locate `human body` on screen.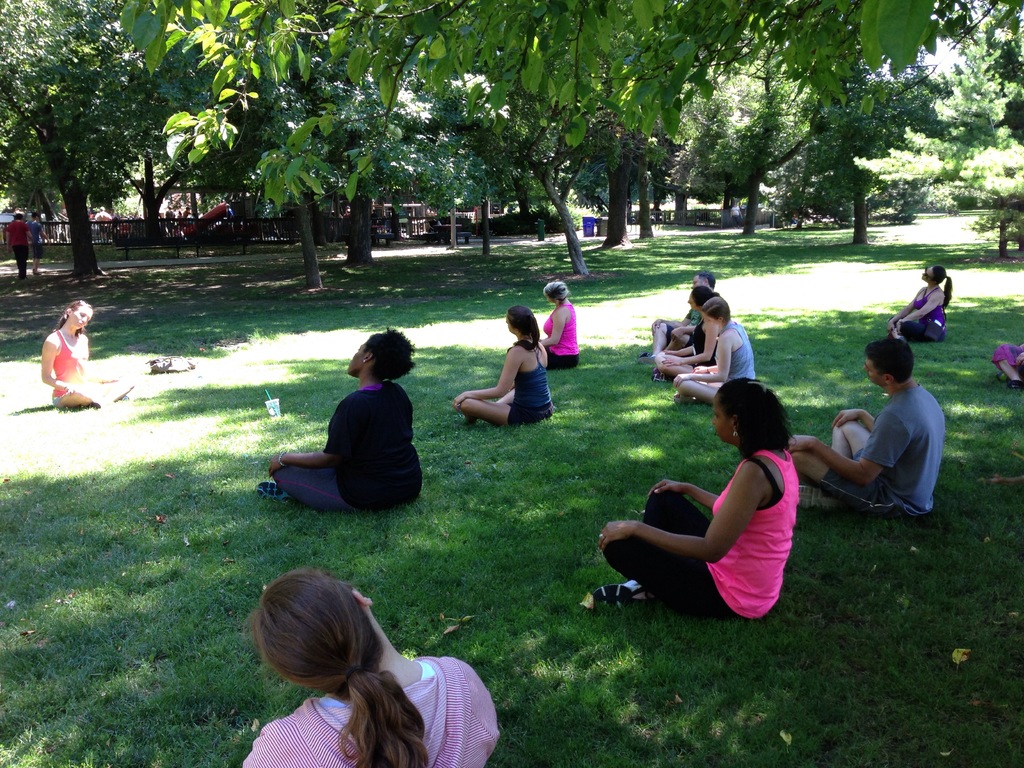
On screen at (x1=5, y1=221, x2=32, y2=279).
